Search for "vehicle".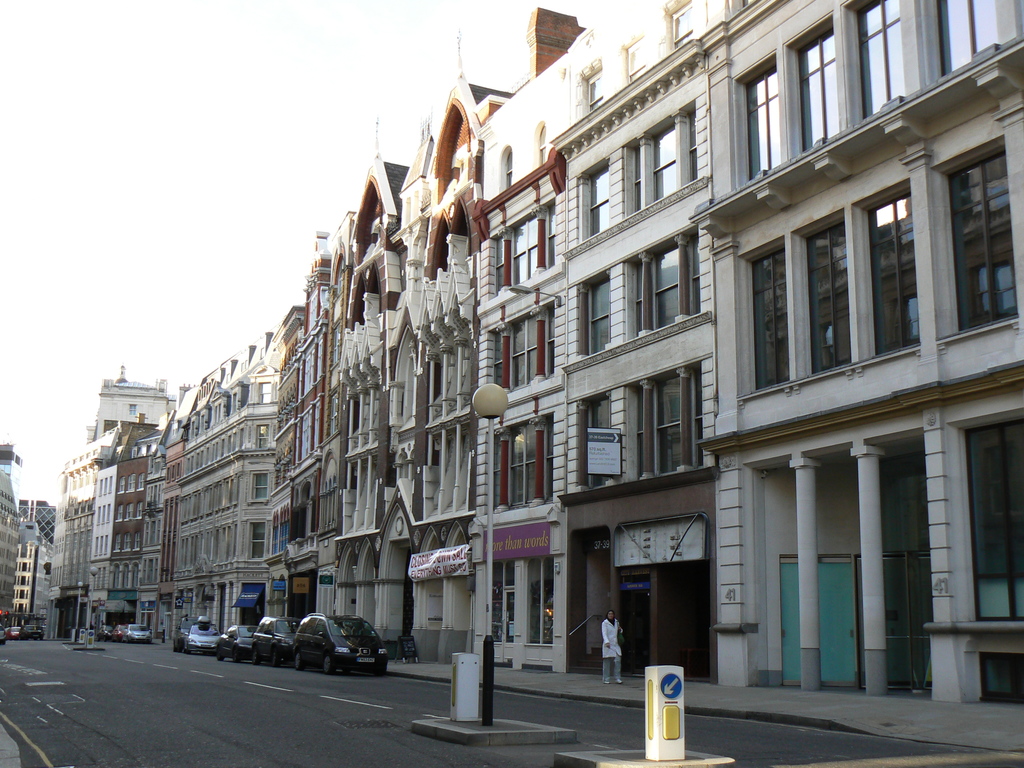
Found at [x1=255, y1=617, x2=298, y2=664].
